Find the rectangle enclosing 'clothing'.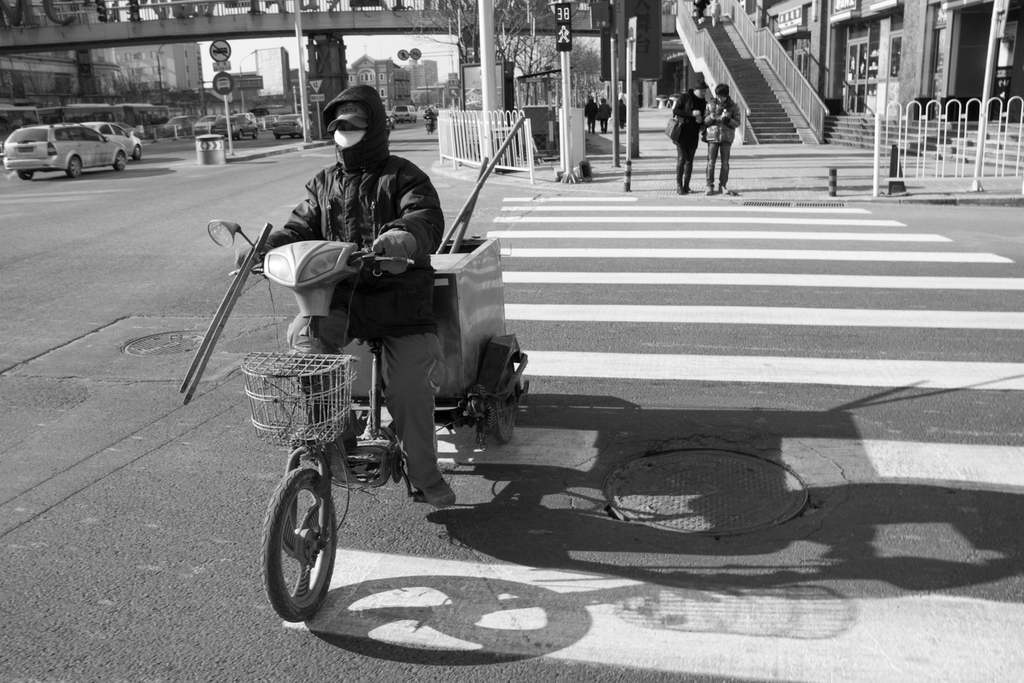
598 101 610 125.
